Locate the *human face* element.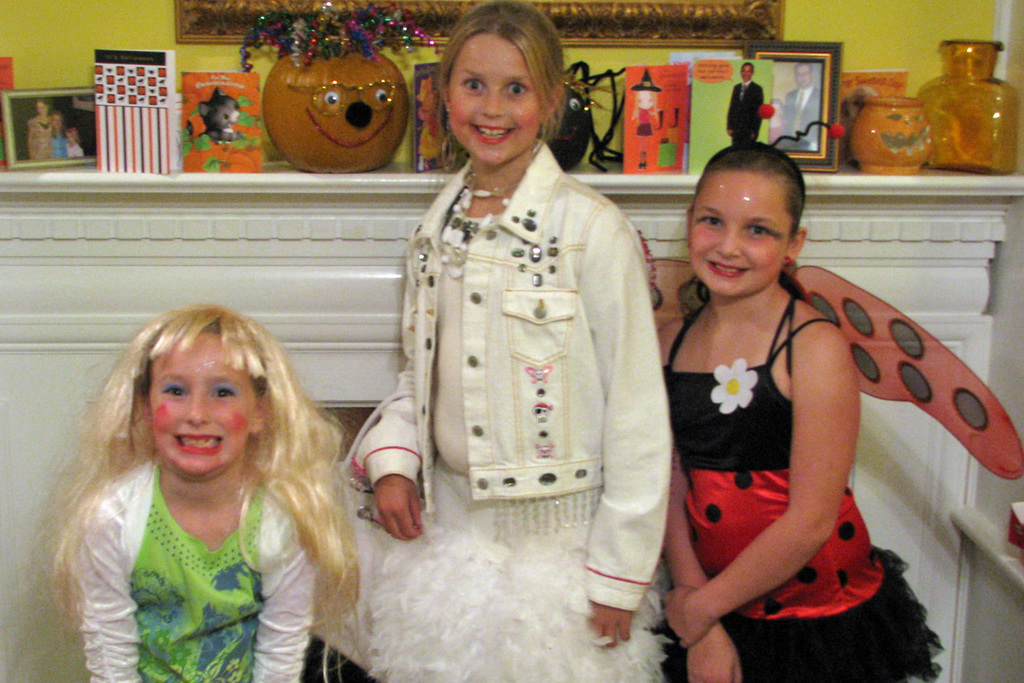
Element bbox: {"left": 151, "top": 327, "right": 251, "bottom": 481}.
